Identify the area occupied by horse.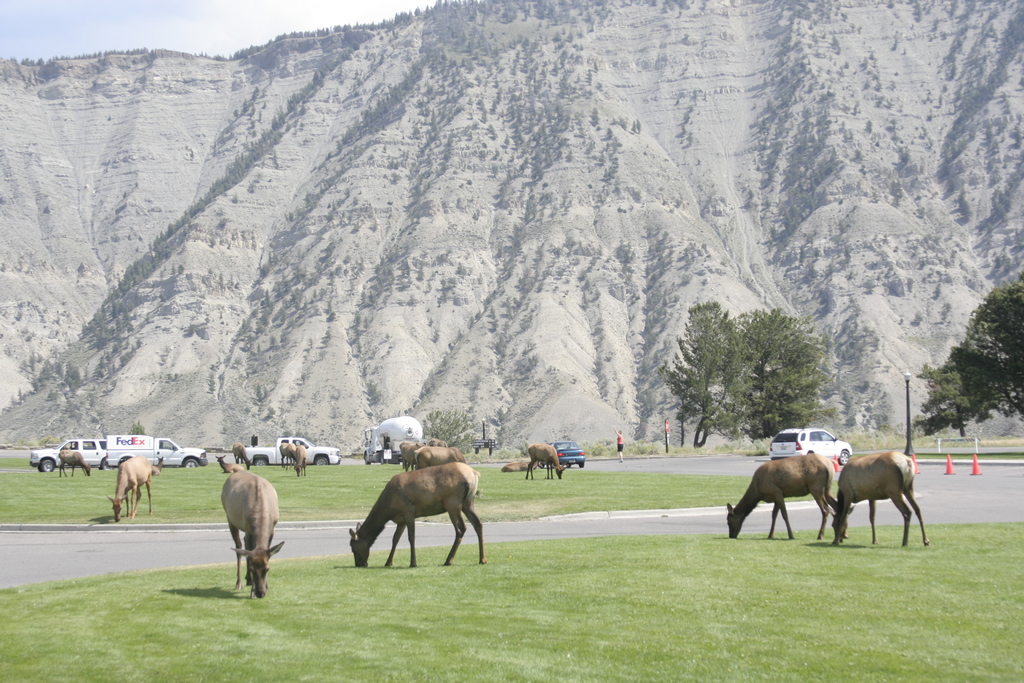
Area: l=57, t=449, r=91, b=477.
